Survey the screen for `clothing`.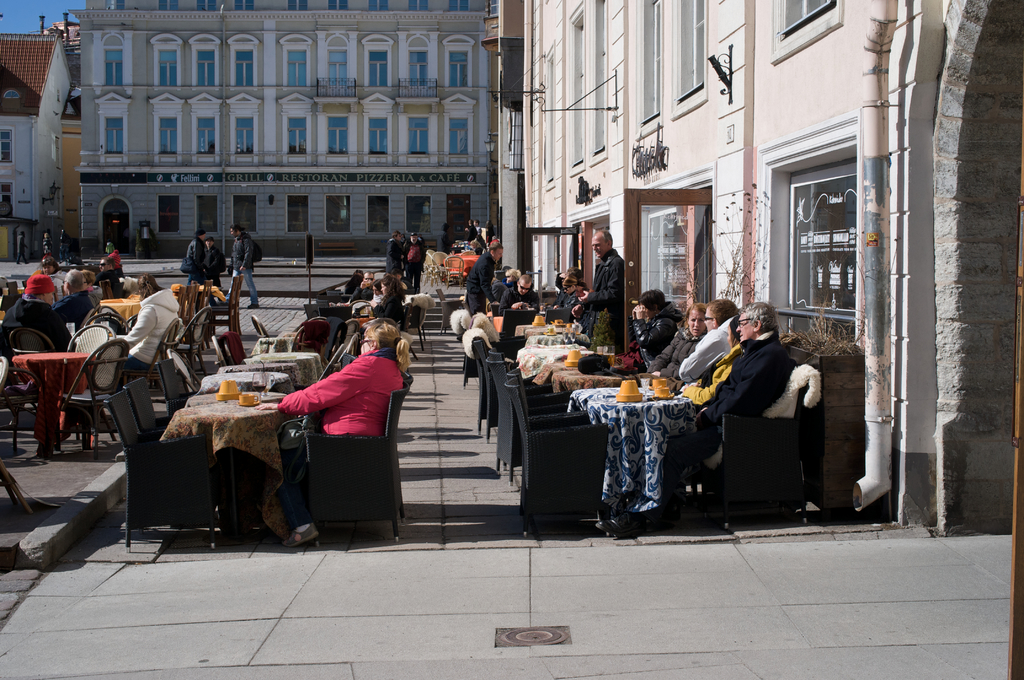
Survey found: x1=202 y1=247 x2=224 y2=285.
